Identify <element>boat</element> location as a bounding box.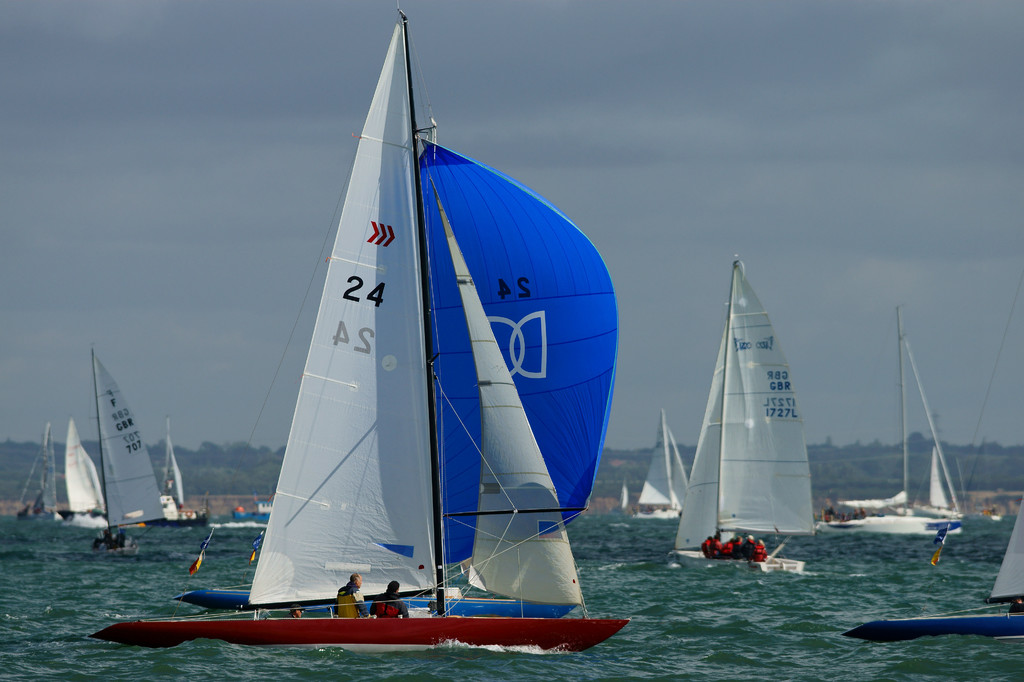
x1=635 y1=413 x2=699 y2=532.
